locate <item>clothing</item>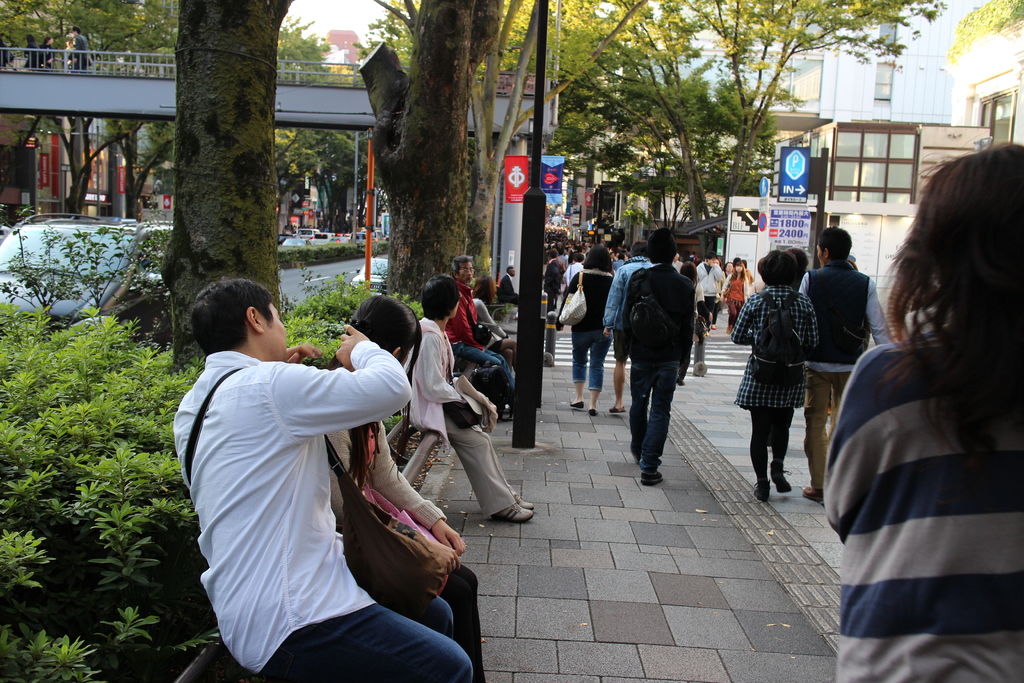
rect(468, 299, 505, 366)
